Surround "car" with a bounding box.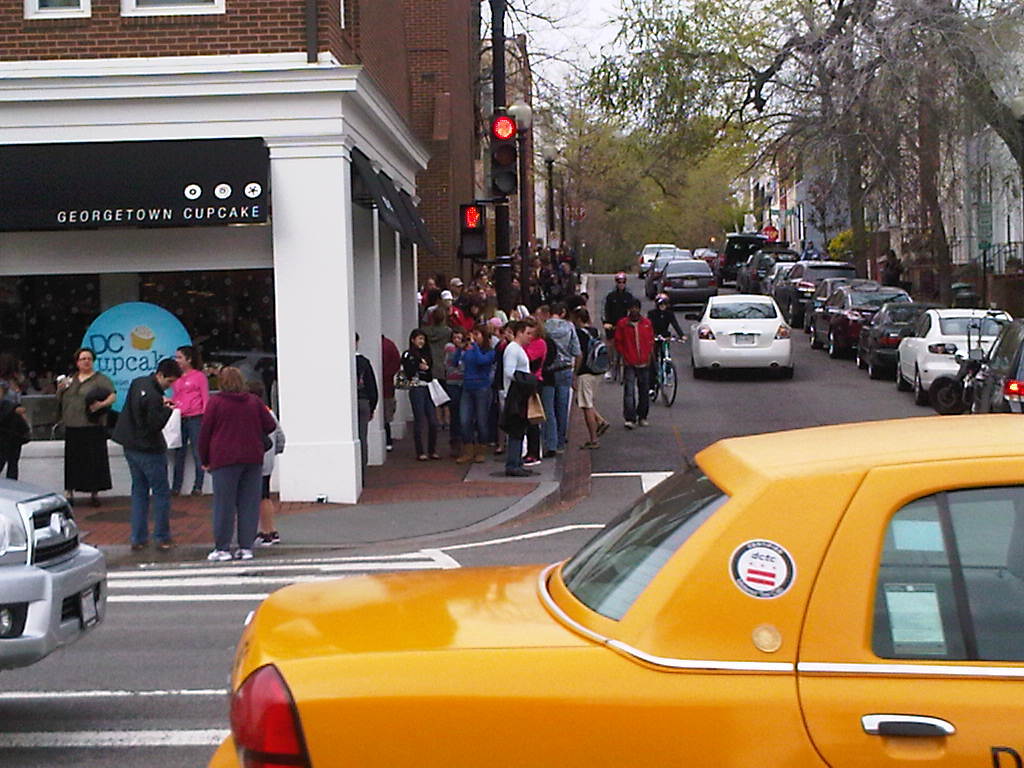
(left=657, top=243, right=692, bottom=262).
